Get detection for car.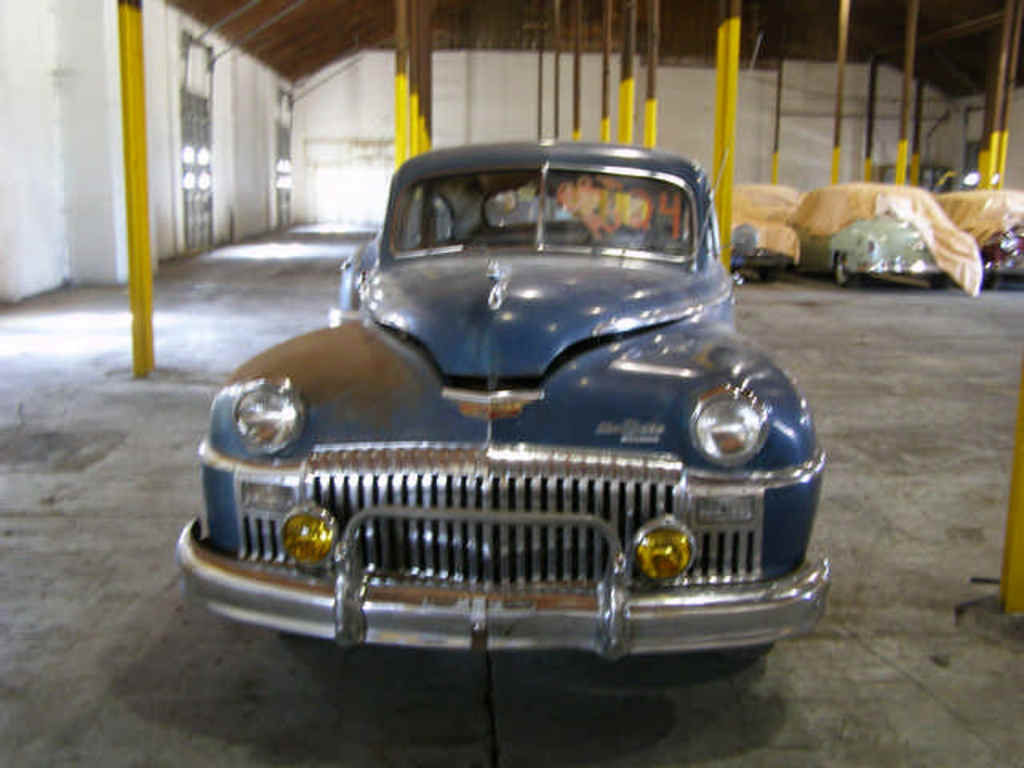
Detection: locate(170, 138, 832, 650).
